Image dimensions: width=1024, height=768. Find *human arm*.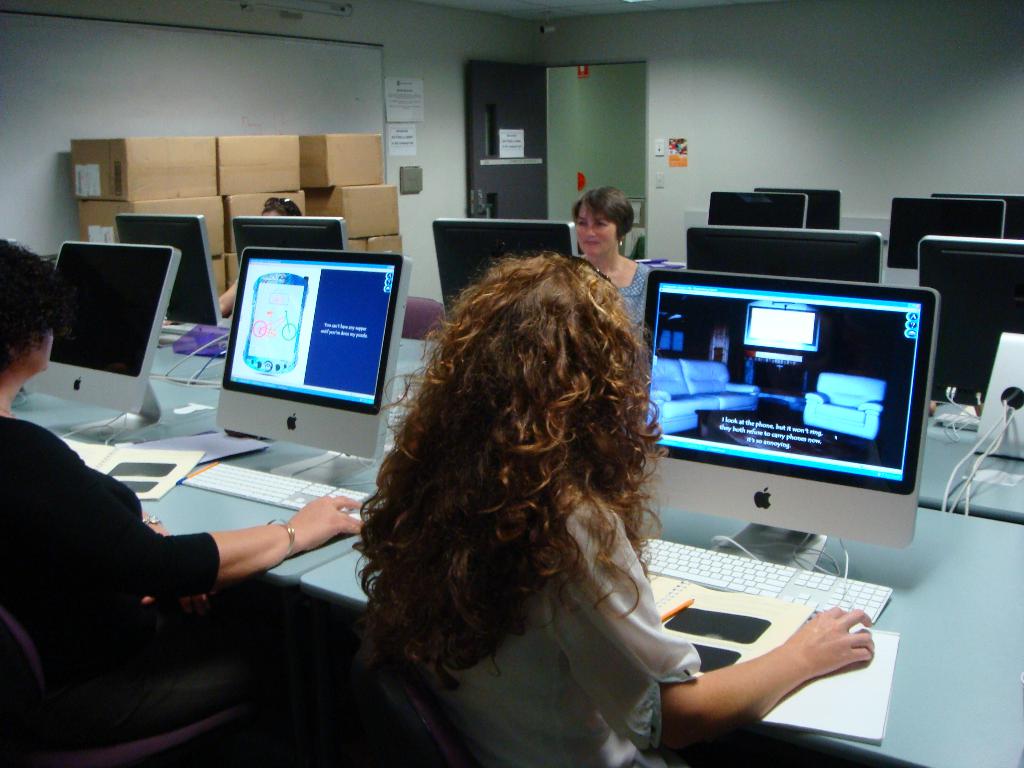
(163,278,241,326).
